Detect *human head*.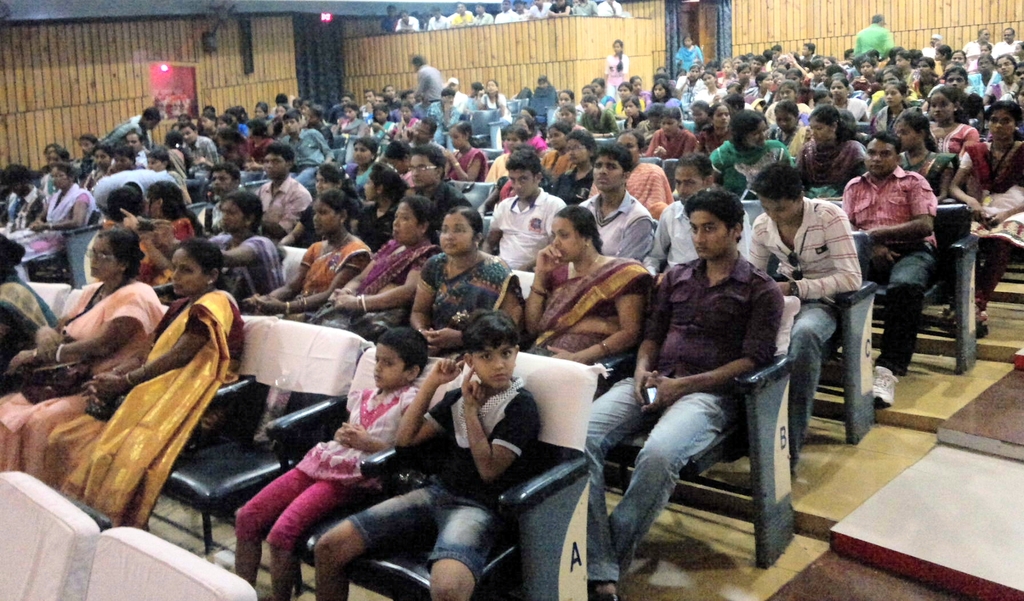
Detected at detection(657, 111, 688, 139).
